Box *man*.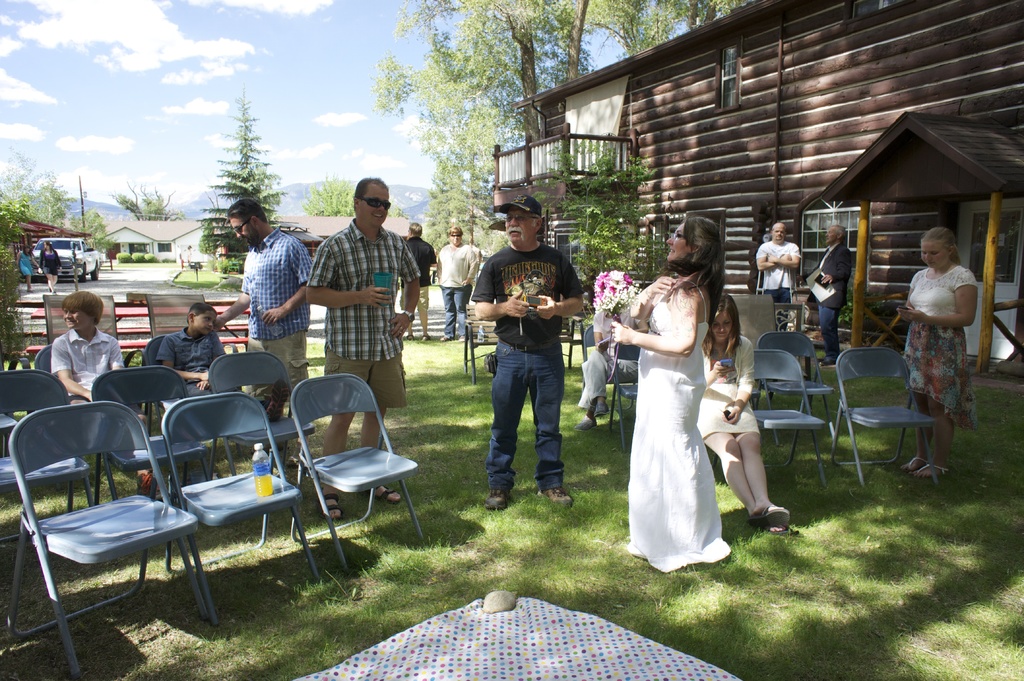
<bbox>429, 223, 495, 346</bbox>.
